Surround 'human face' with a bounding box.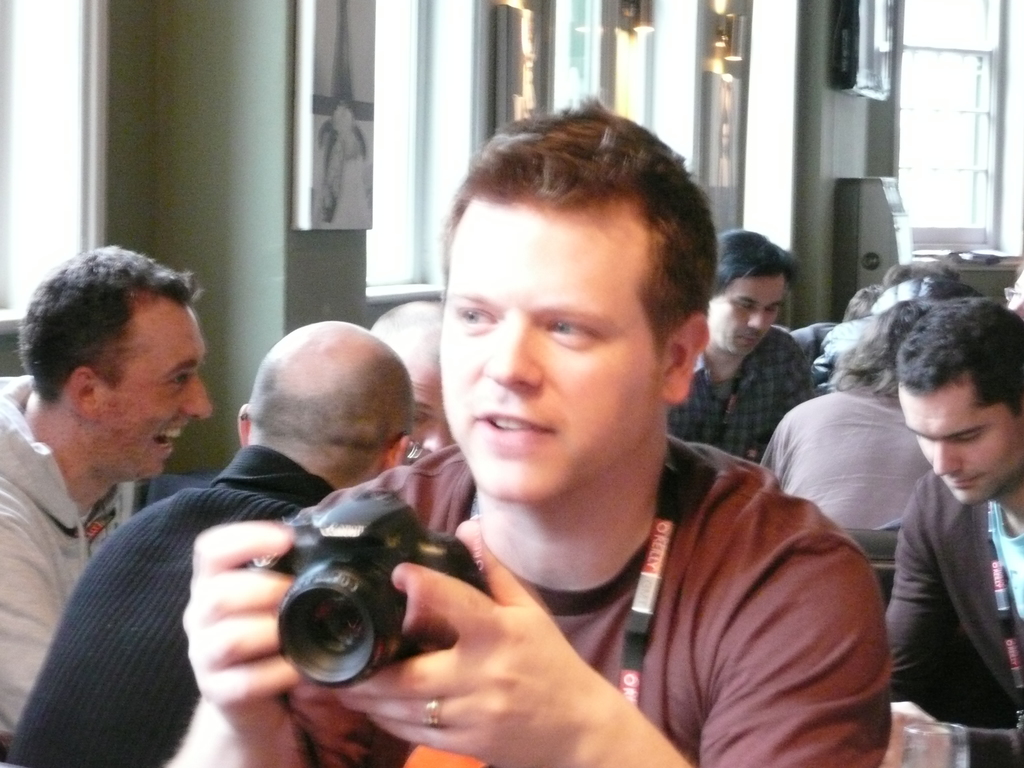
(left=106, top=302, right=214, bottom=477).
